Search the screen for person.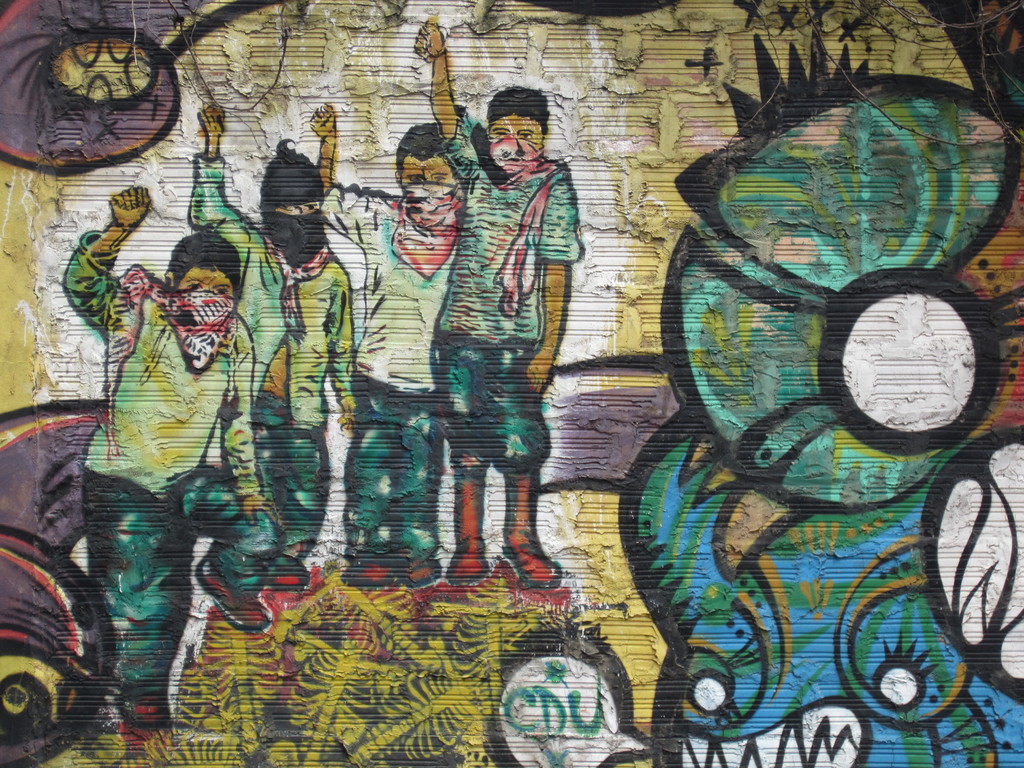
Found at x1=177, y1=108, x2=368, y2=602.
